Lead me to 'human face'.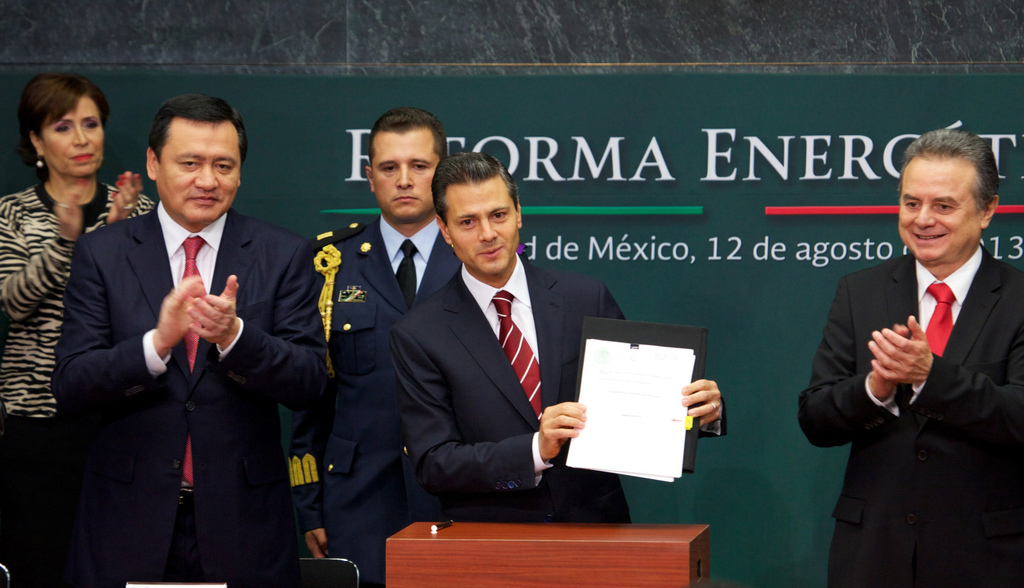
Lead to Rect(441, 186, 520, 278).
